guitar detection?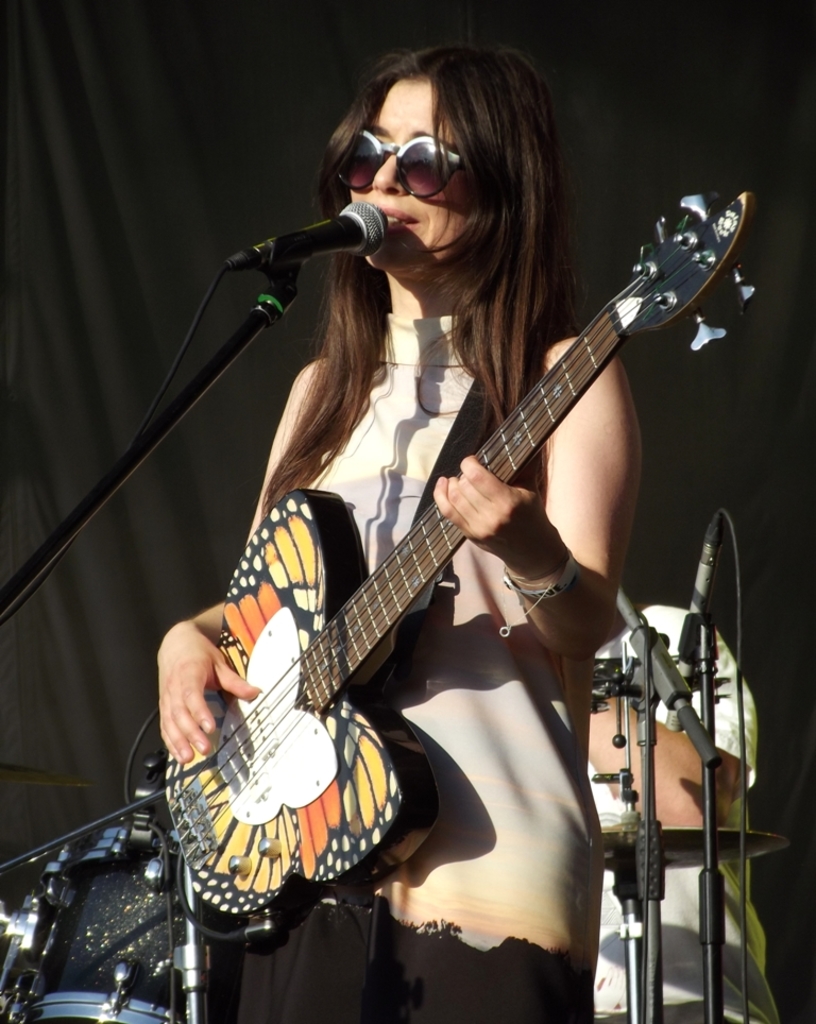
{"left": 143, "top": 185, "right": 734, "bottom": 914}
